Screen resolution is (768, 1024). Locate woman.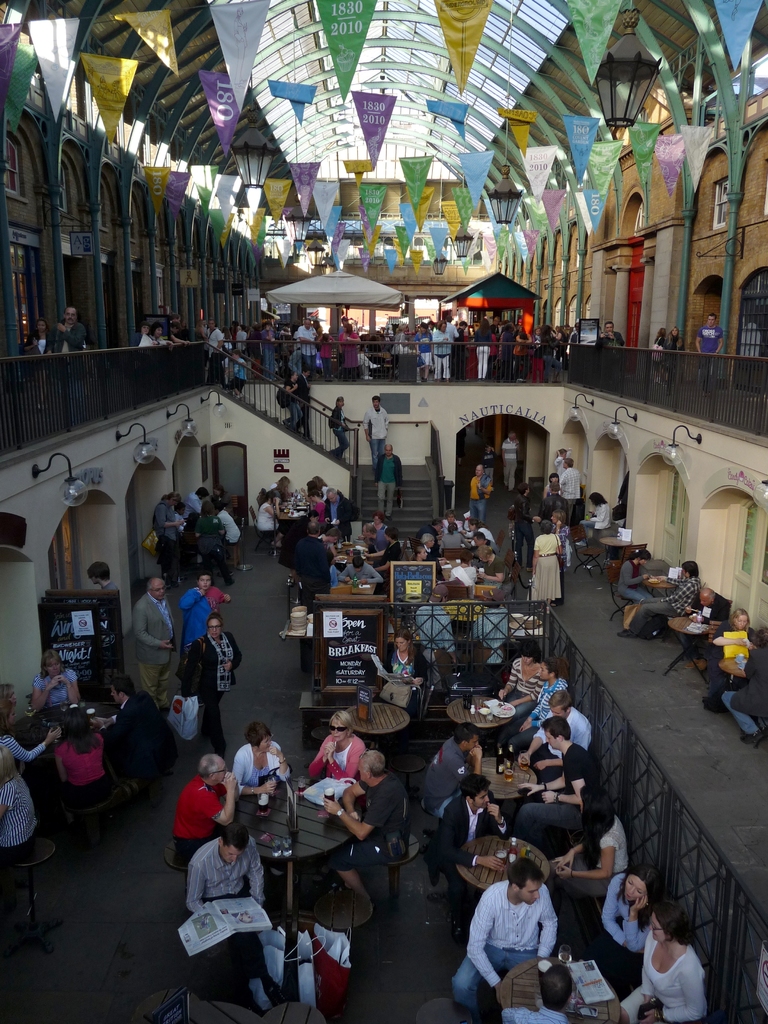
box=[219, 324, 233, 374].
